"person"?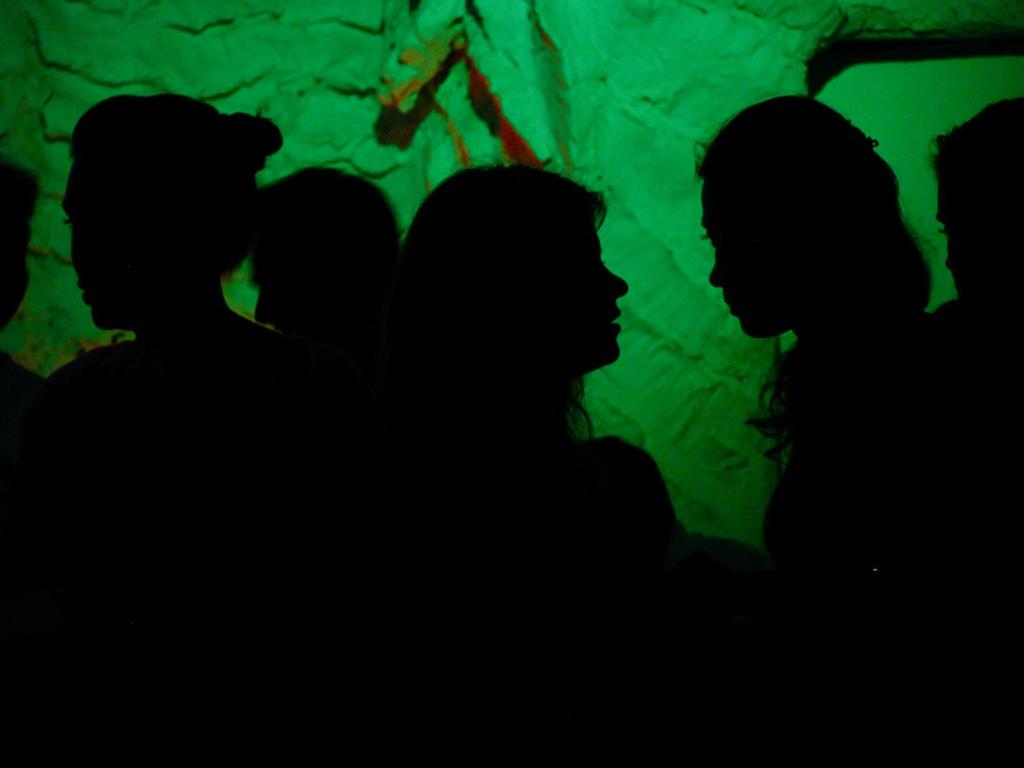
{"left": 922, "top": 111, "right": 1023, "bottom": 323}
